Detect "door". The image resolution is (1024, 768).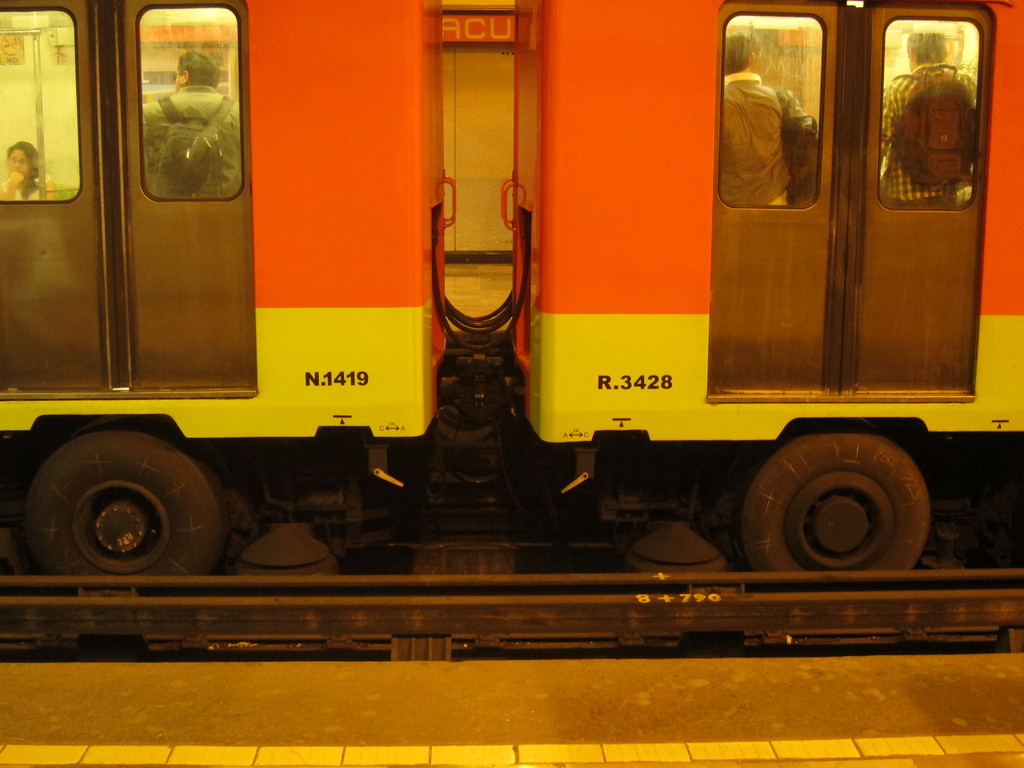
<bbox>0, 3, 251, 397</bbox>.
